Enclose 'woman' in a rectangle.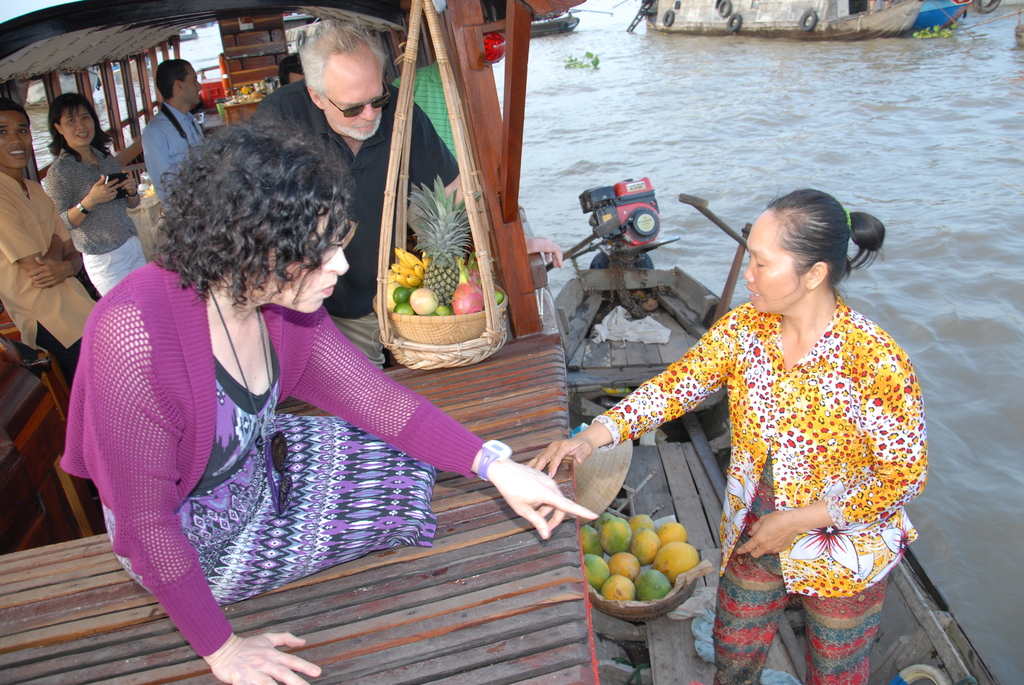
57, 123, 604, 684.
